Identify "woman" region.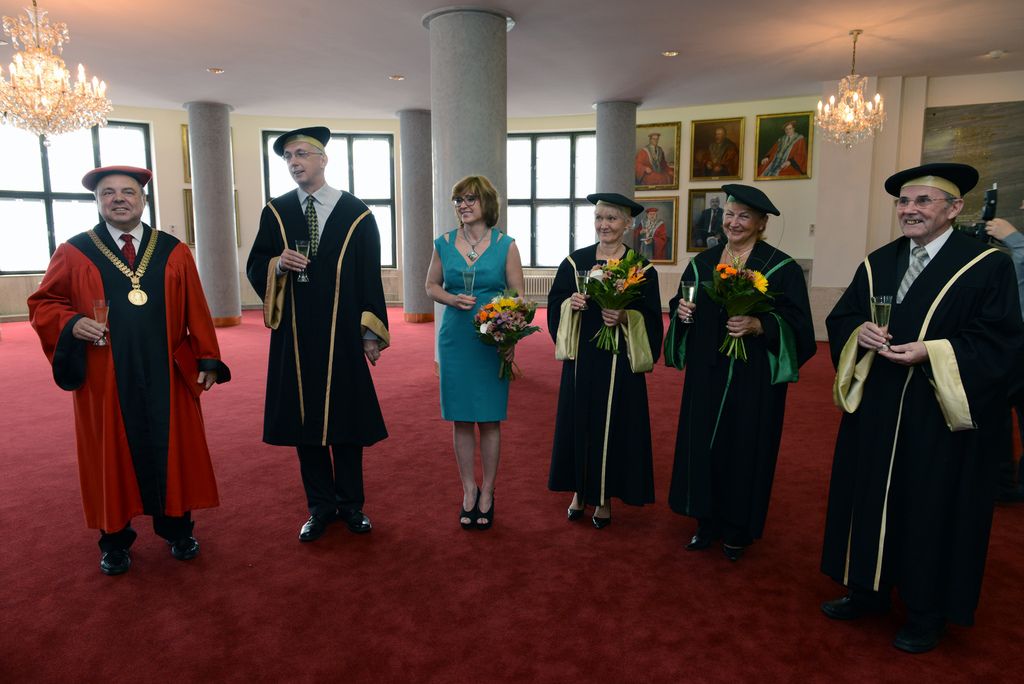
Region: (left=420, top=175, right=530, bottom=516).
